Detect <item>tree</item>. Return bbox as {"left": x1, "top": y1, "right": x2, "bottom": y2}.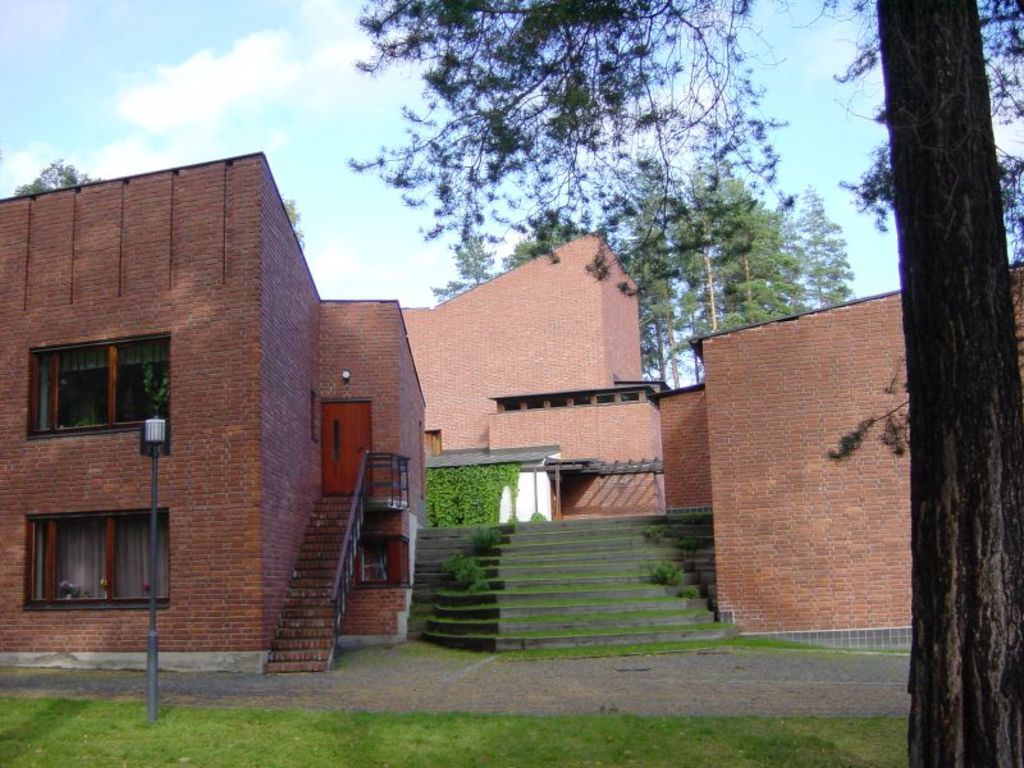
{"left": 12, "top": 155, "right": 97, "bottom": 197}.
